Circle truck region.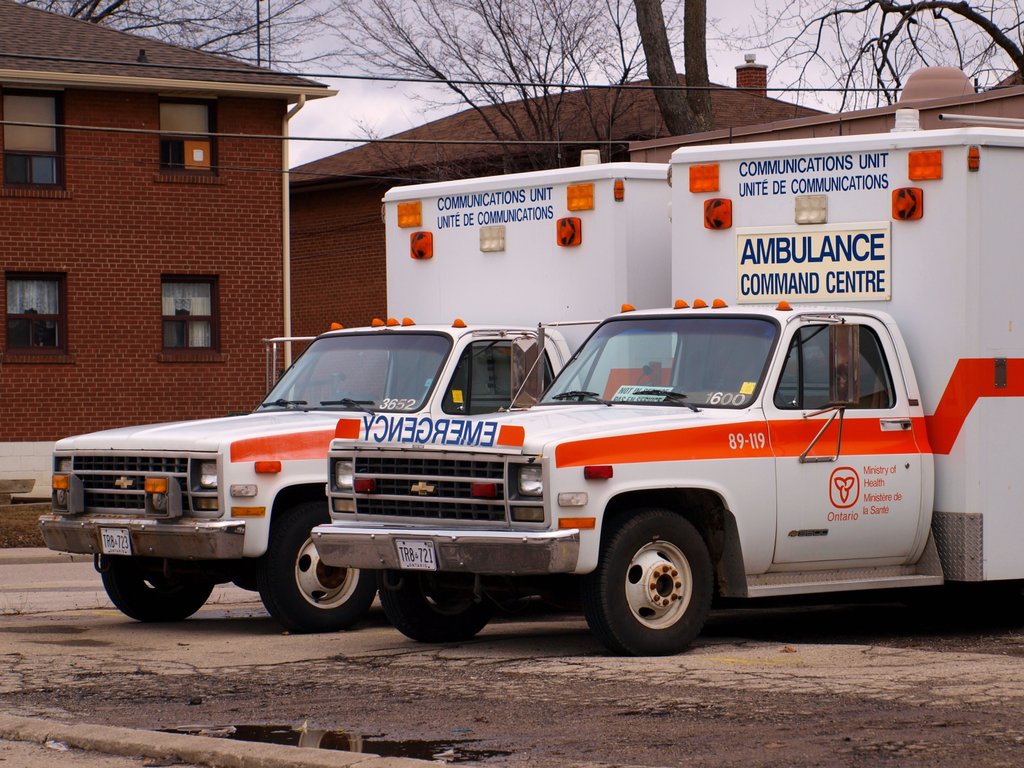
Region: bbox(301, 104, 1023, 658).
